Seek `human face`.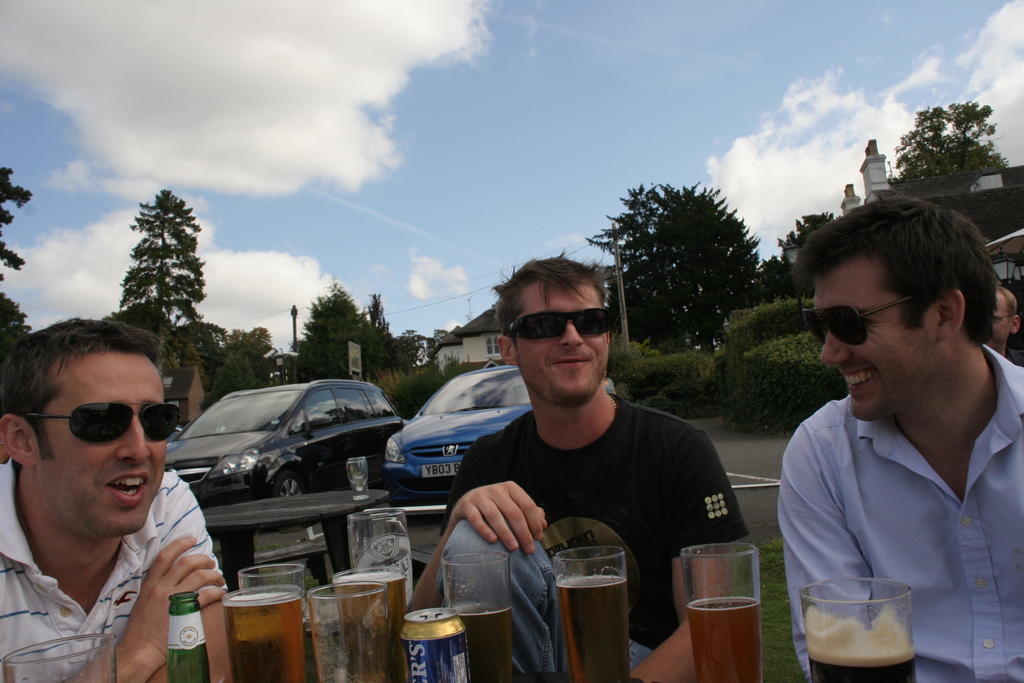
bbox=[812, 261, 928, 414].
